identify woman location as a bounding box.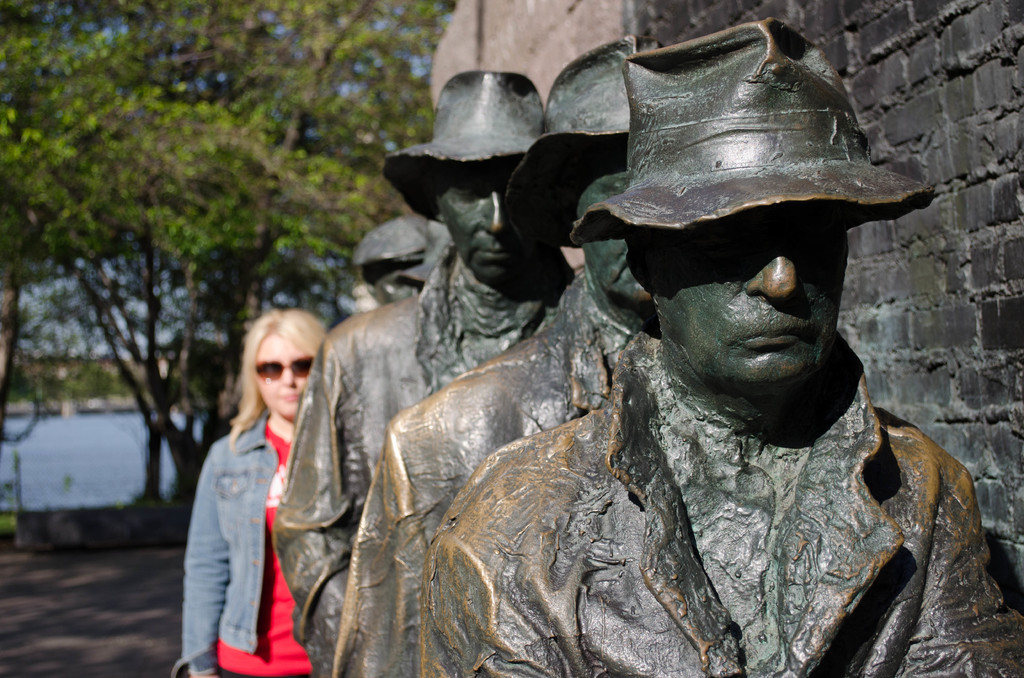
(171, 300, 318, 674).
